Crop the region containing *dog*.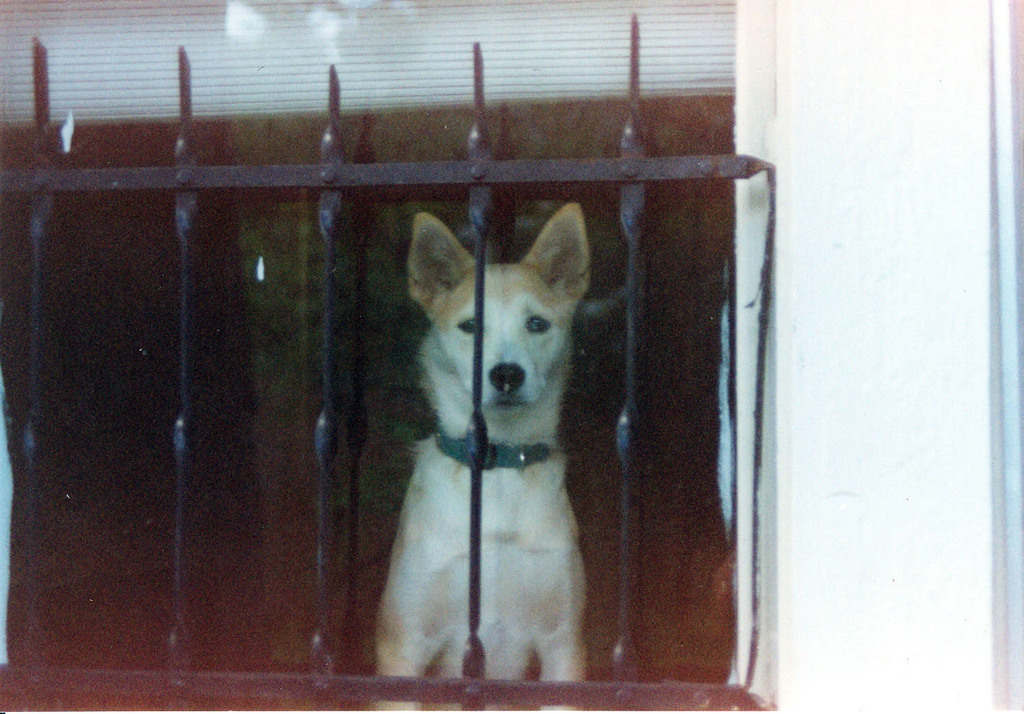
Crop region: <box>365,202,585,713</box>.
